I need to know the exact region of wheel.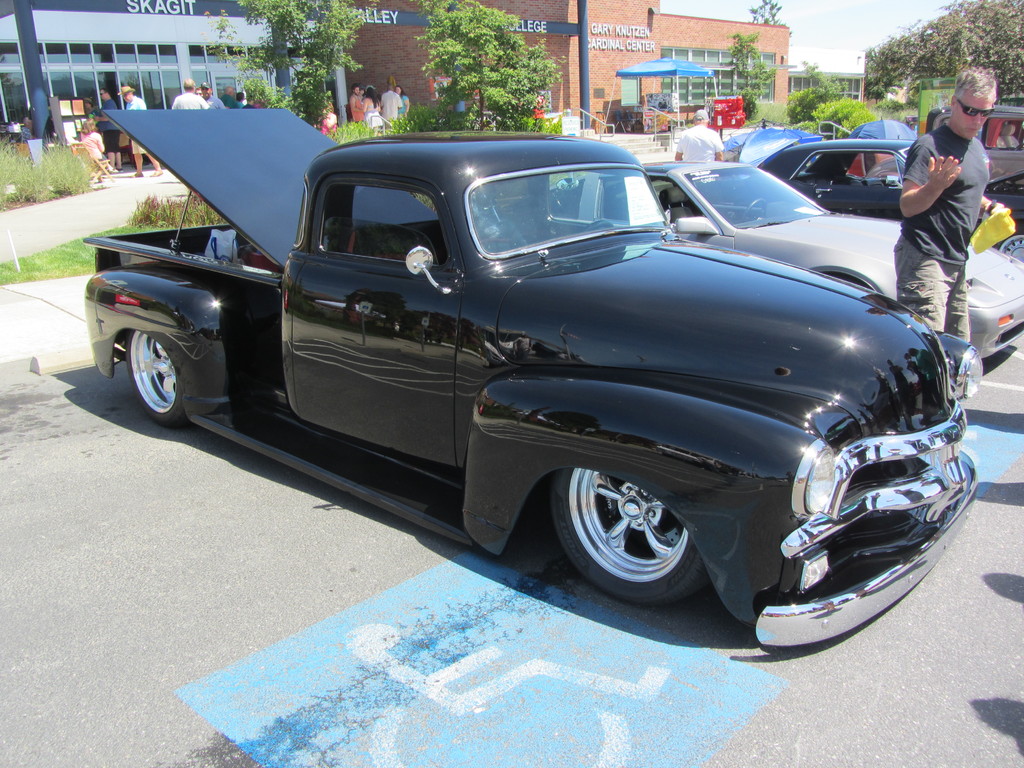
Region: bbox=(738, 198, 769, 222).
